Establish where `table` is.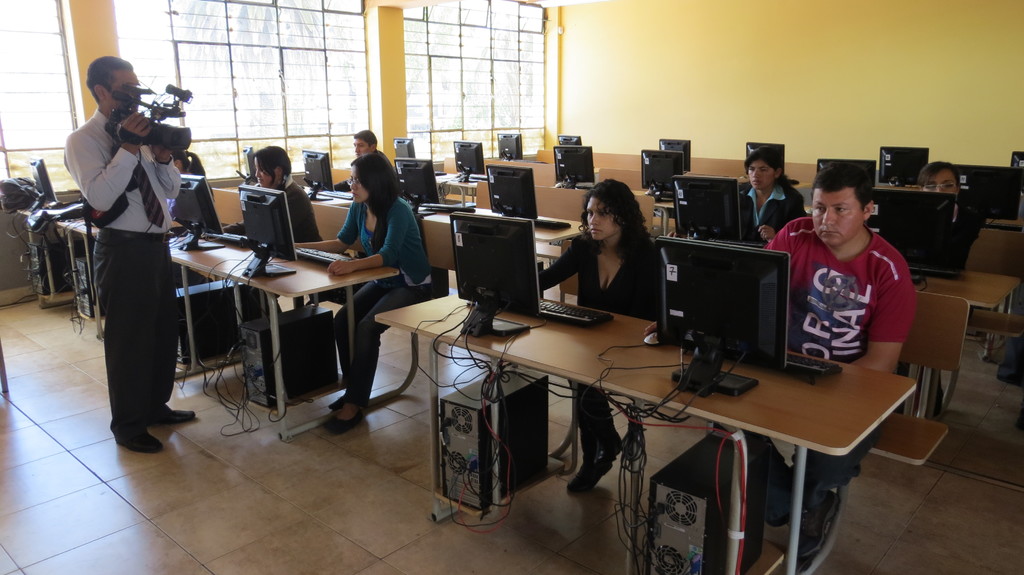
Established at <bbox>365, 273, 922, 574</bbox>.
